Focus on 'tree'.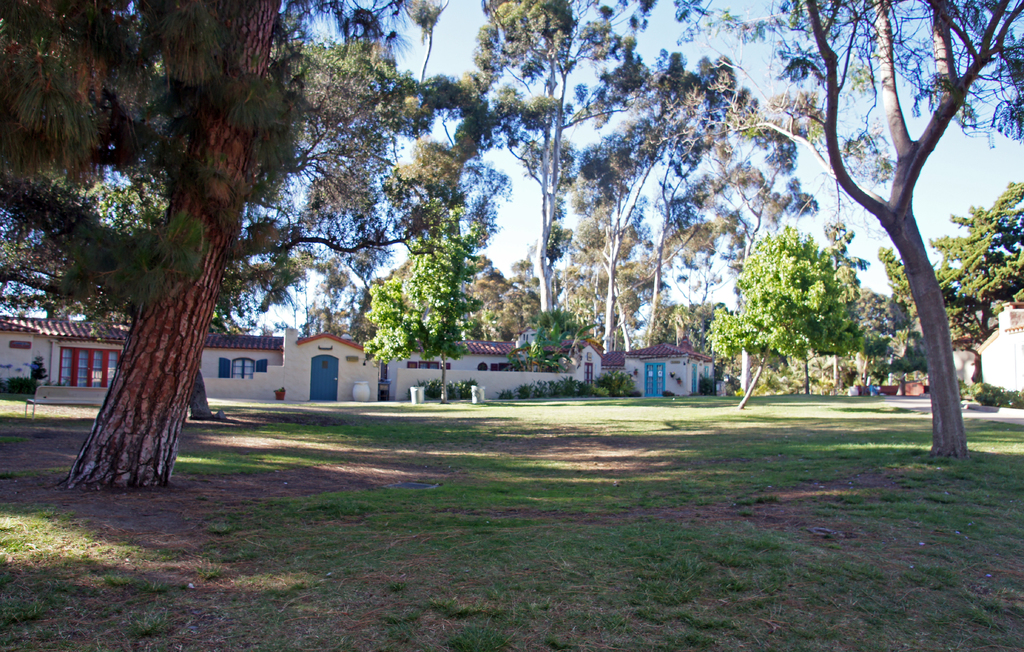
Focused at bbox(624, 201, 739, 287).
